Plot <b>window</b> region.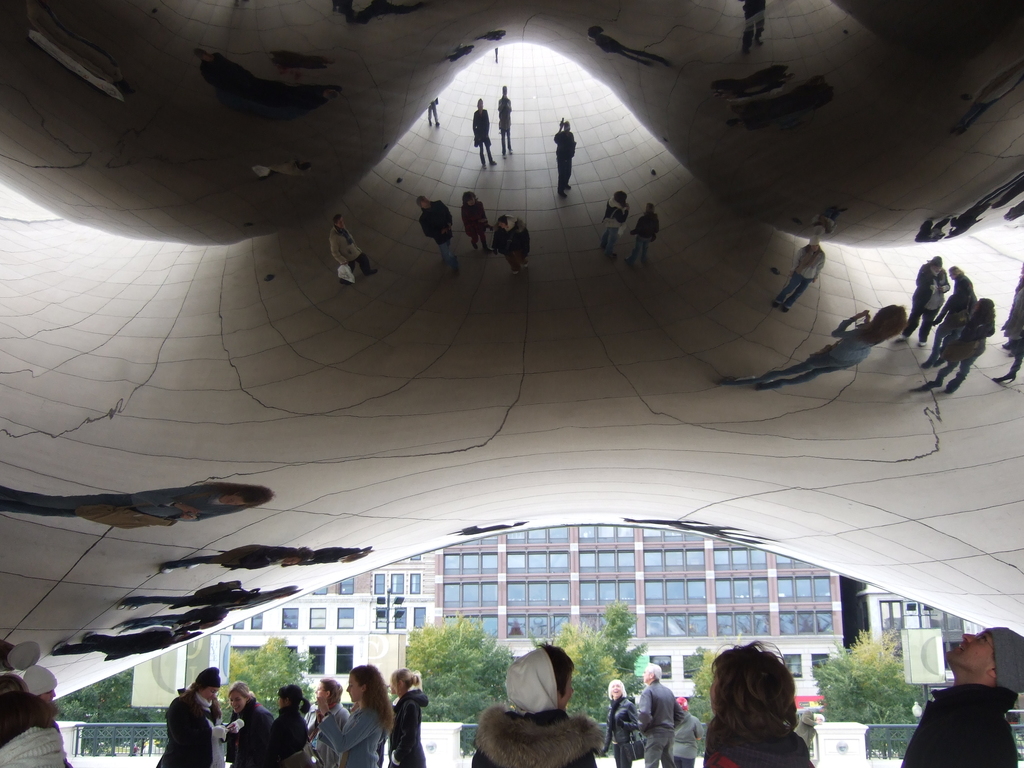
Plotted at bbox=[779, 609, 836, 637].
